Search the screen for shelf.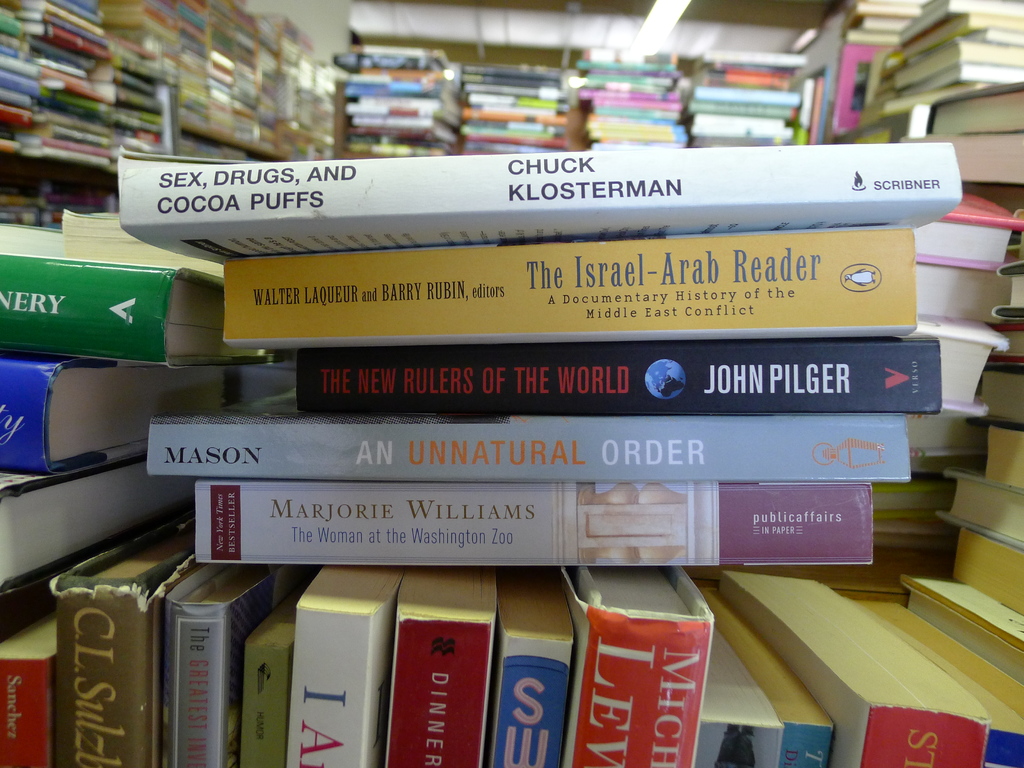
Found at (459, 64, 599, 152).
